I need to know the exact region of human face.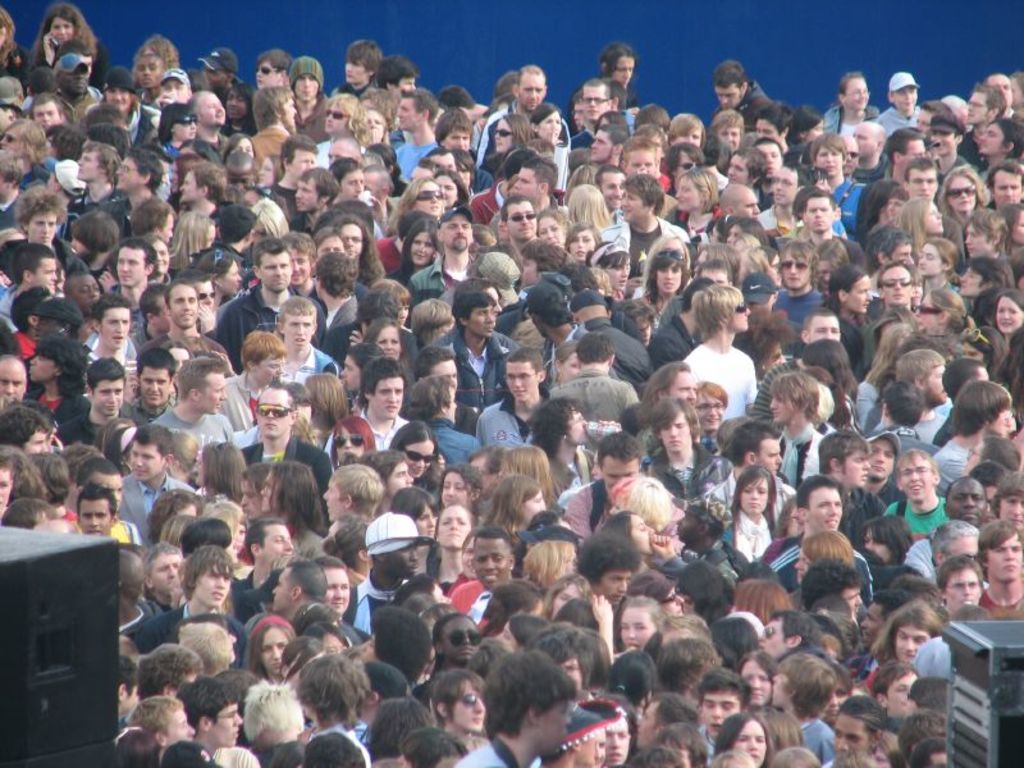
Region: box(439, 468, 470, 504).
